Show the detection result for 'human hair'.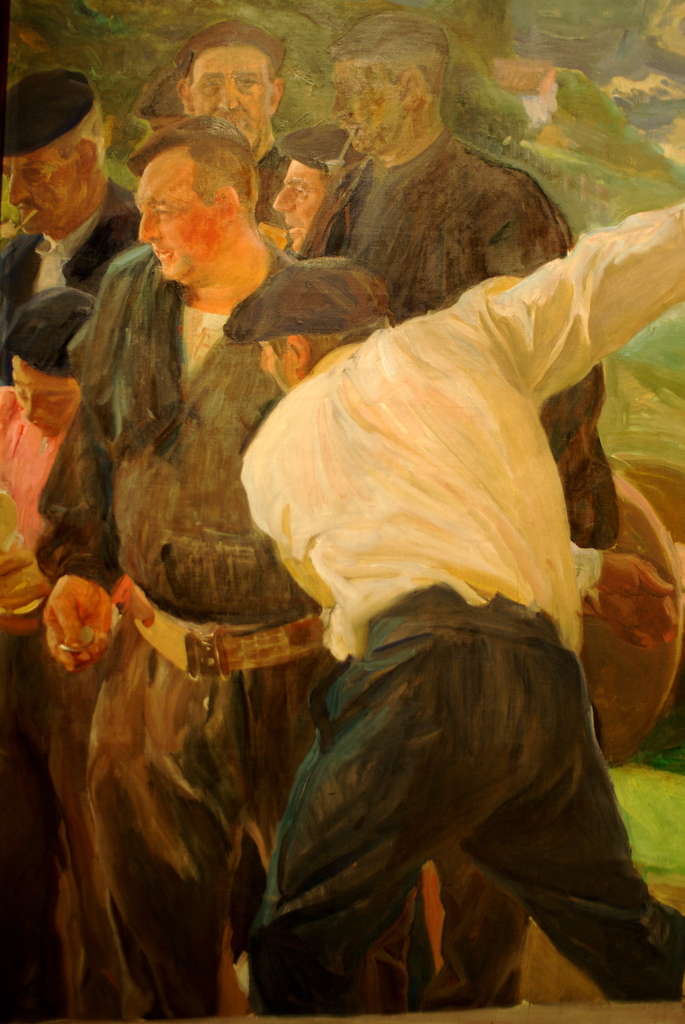
[x1=128, y1=116, x2=262, y2=207].
